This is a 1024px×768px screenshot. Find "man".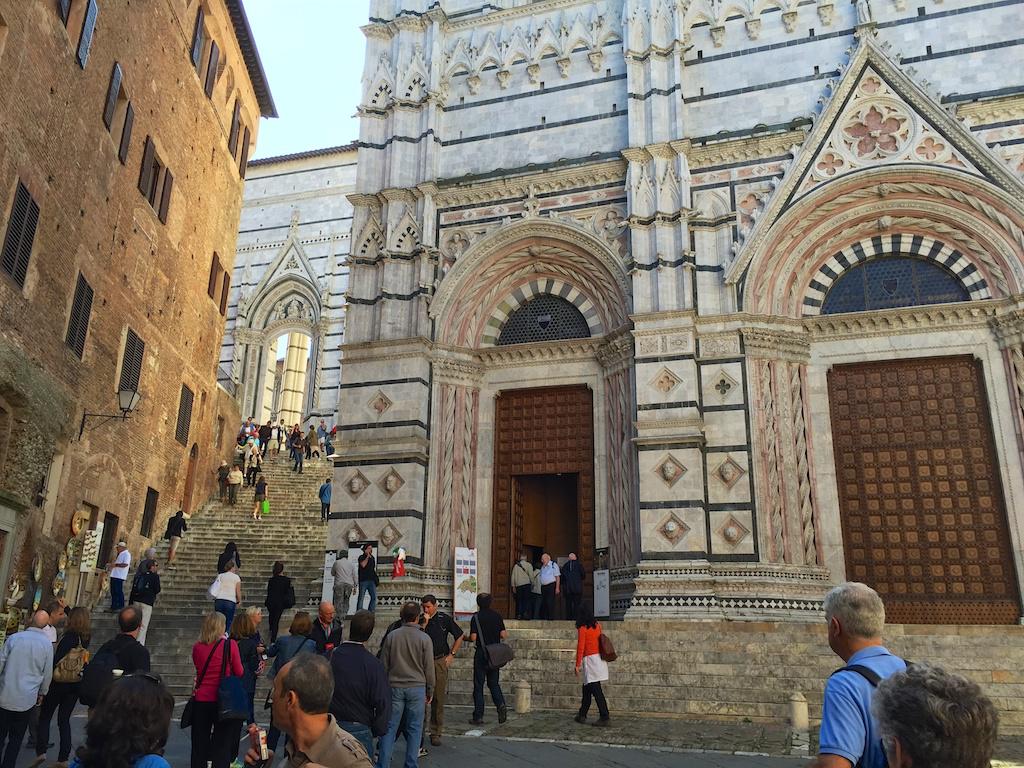
Bounding box: 418/598/464/742.
